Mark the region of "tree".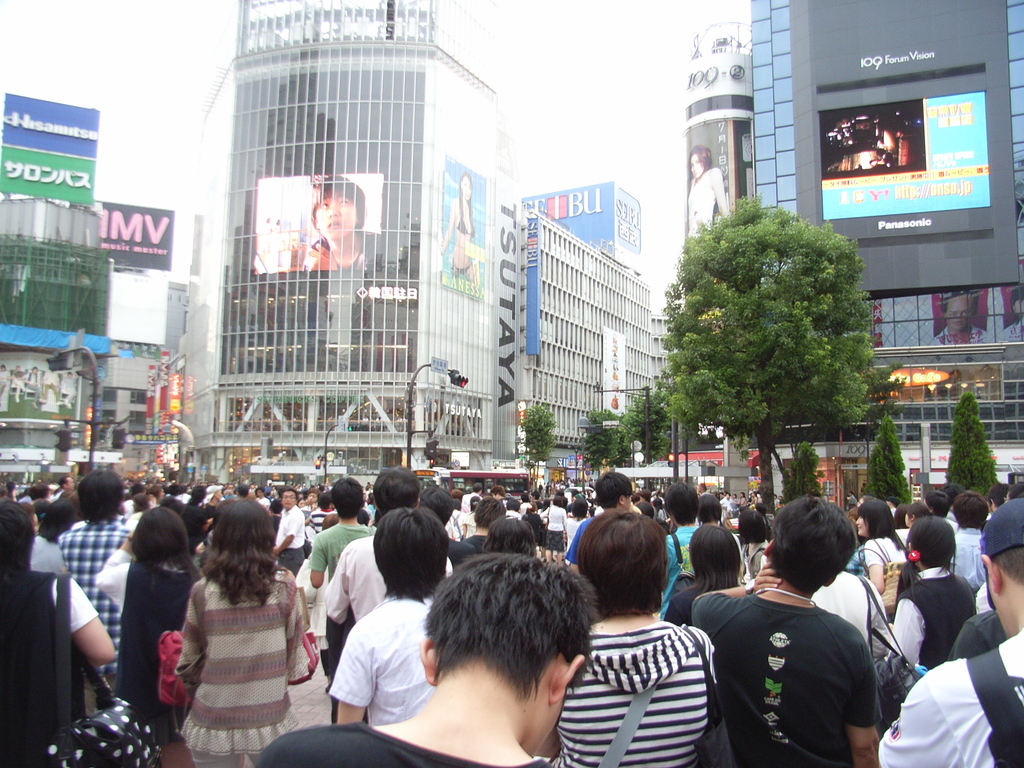
Region: <region>861, 409, 914, 506</region>.
